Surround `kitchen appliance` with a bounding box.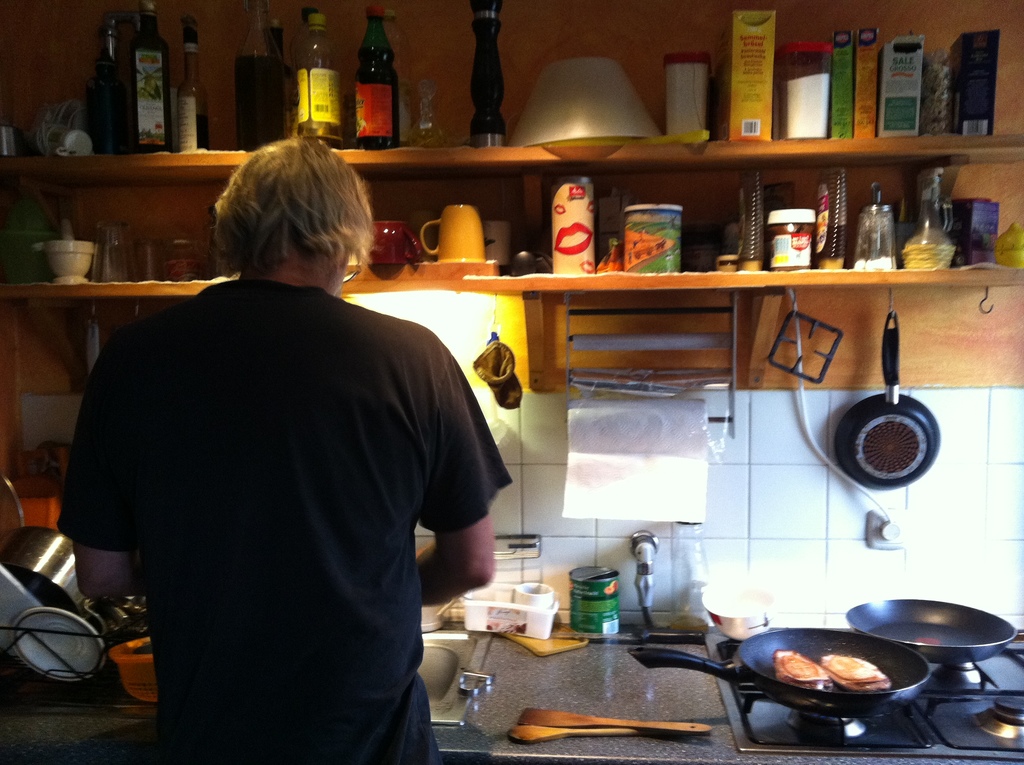
Rect(847, 602, 1016, 662).
